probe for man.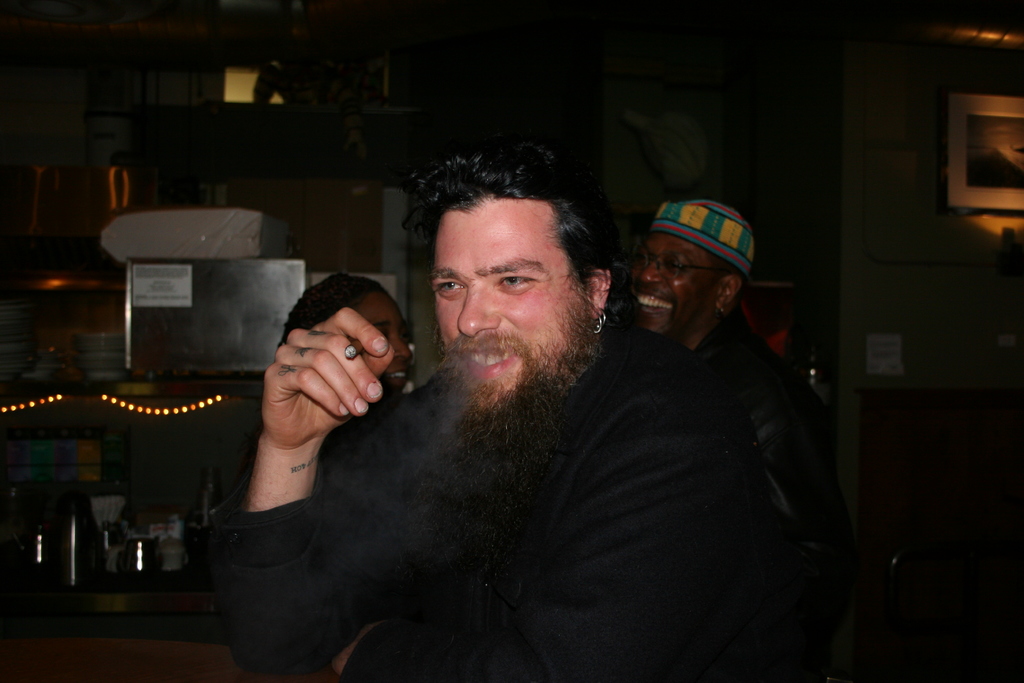
Probe result: [193,159,817,673].
